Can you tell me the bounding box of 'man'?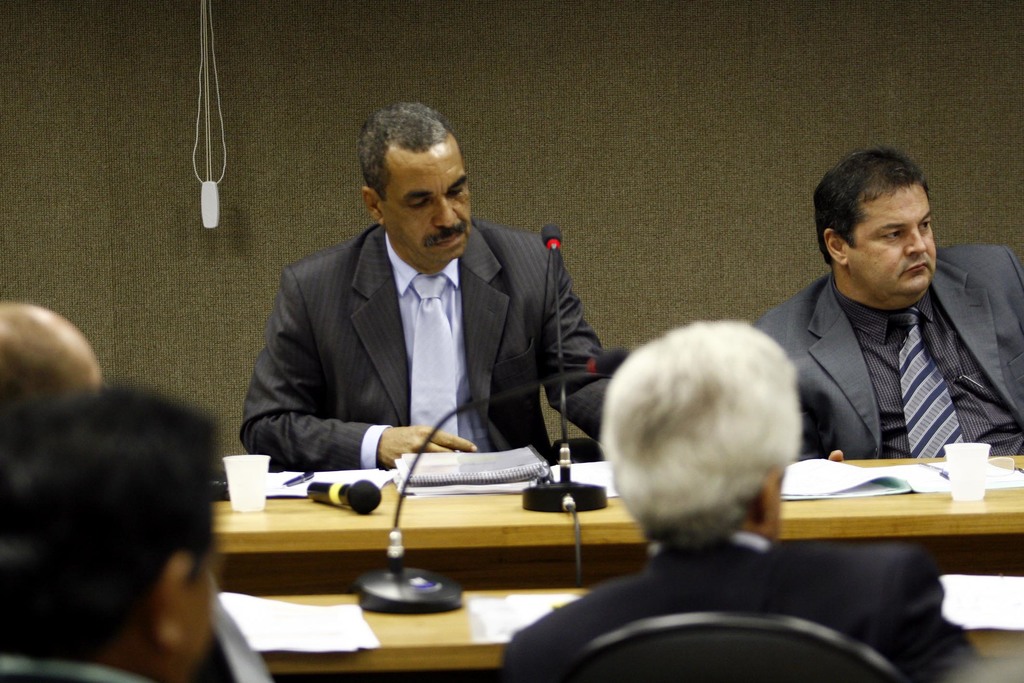
left=749, top=141, right=1023, bottom=463.
